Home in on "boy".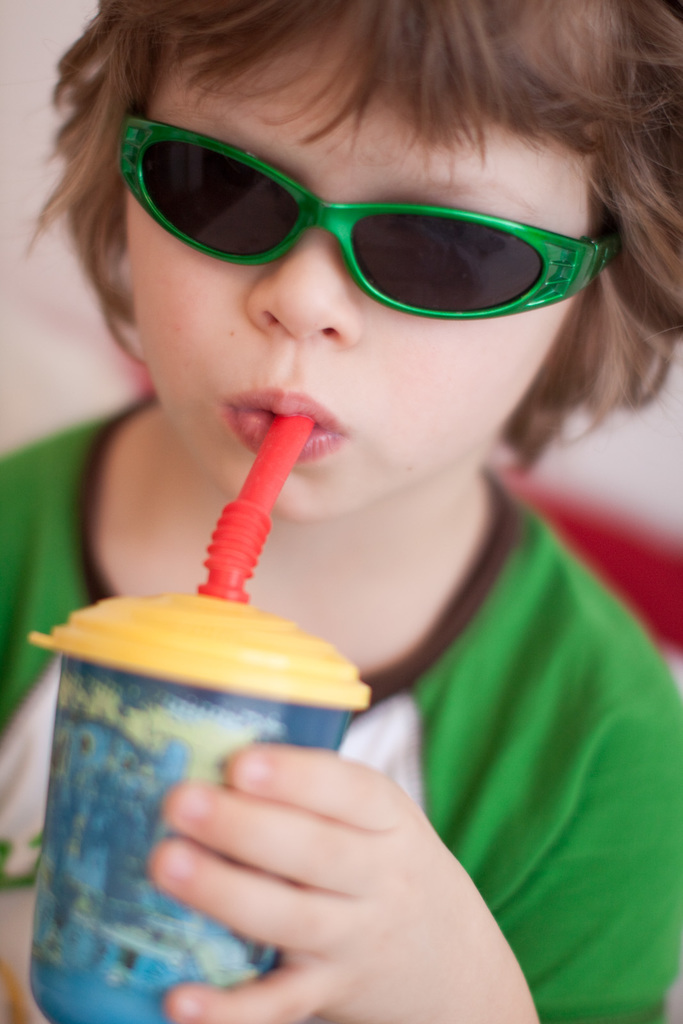
Homed in at (55,0,654,916).
